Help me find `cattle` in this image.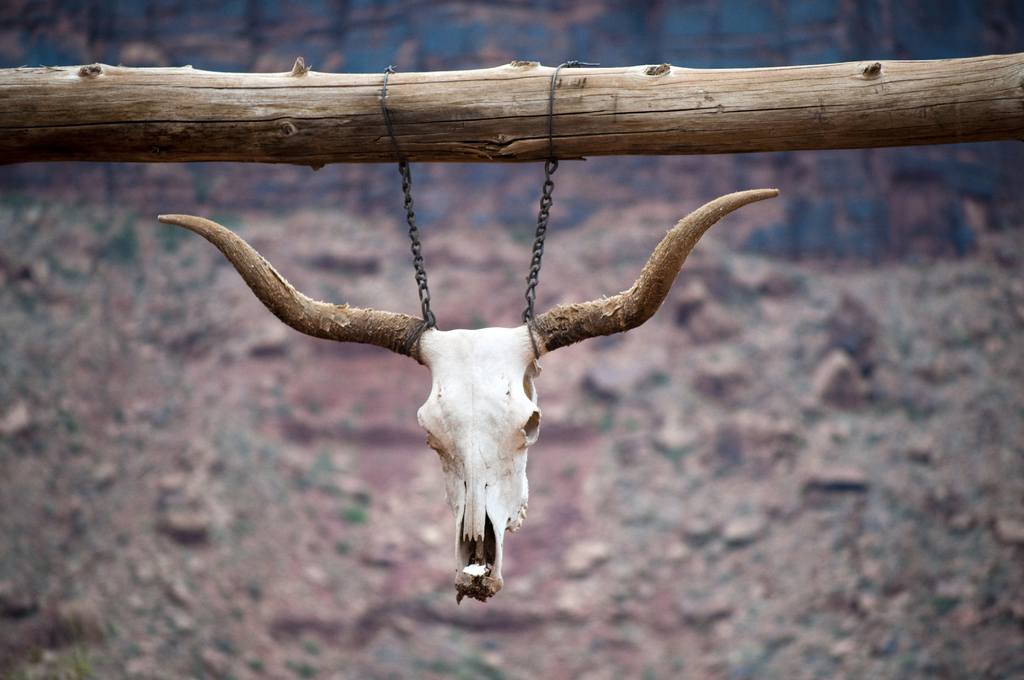
Found it: {"x1": 127, "y1": 93, "x2": 881, "y2": 625}.
